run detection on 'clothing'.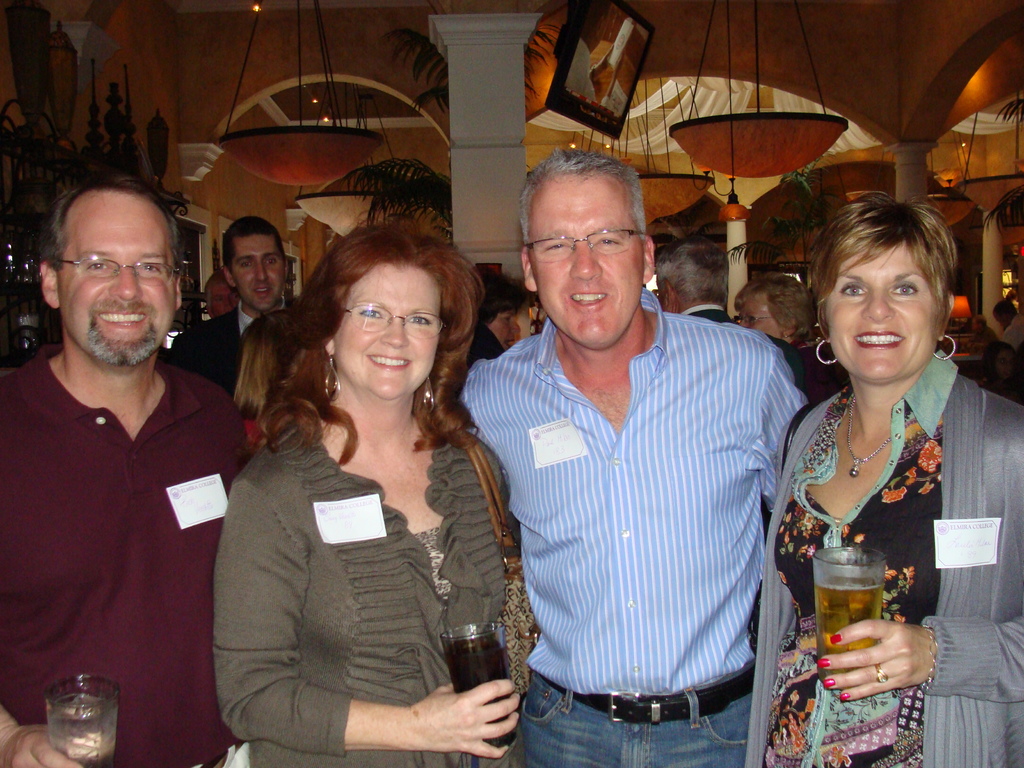
Result: crop(213, 417, 524, 767).
